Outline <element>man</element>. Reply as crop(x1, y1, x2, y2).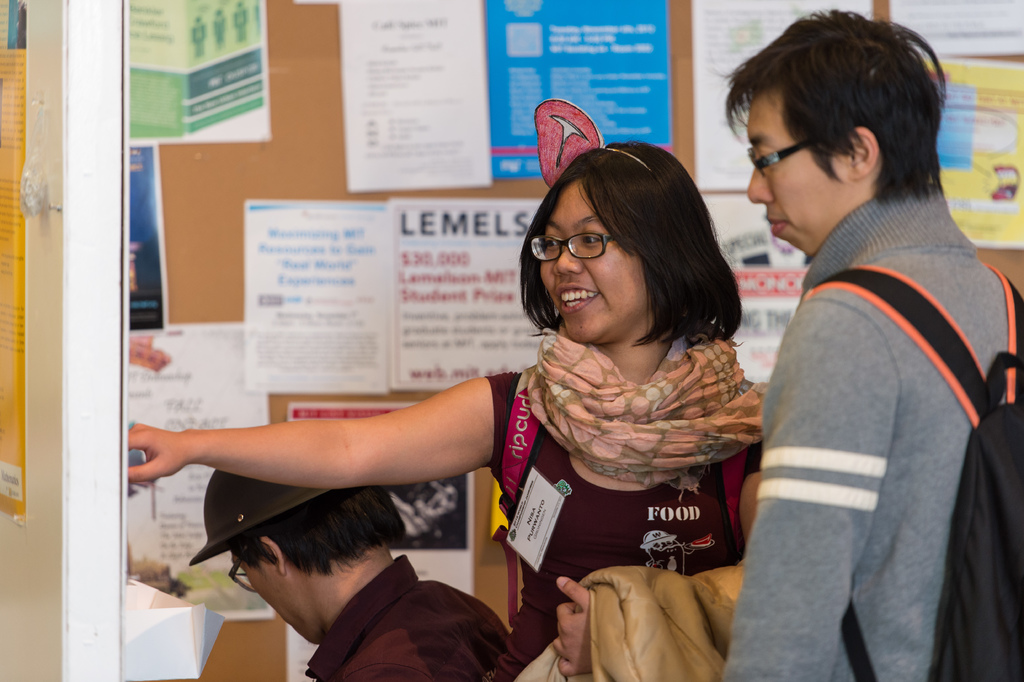
crop(191, 466, 515, 681).
